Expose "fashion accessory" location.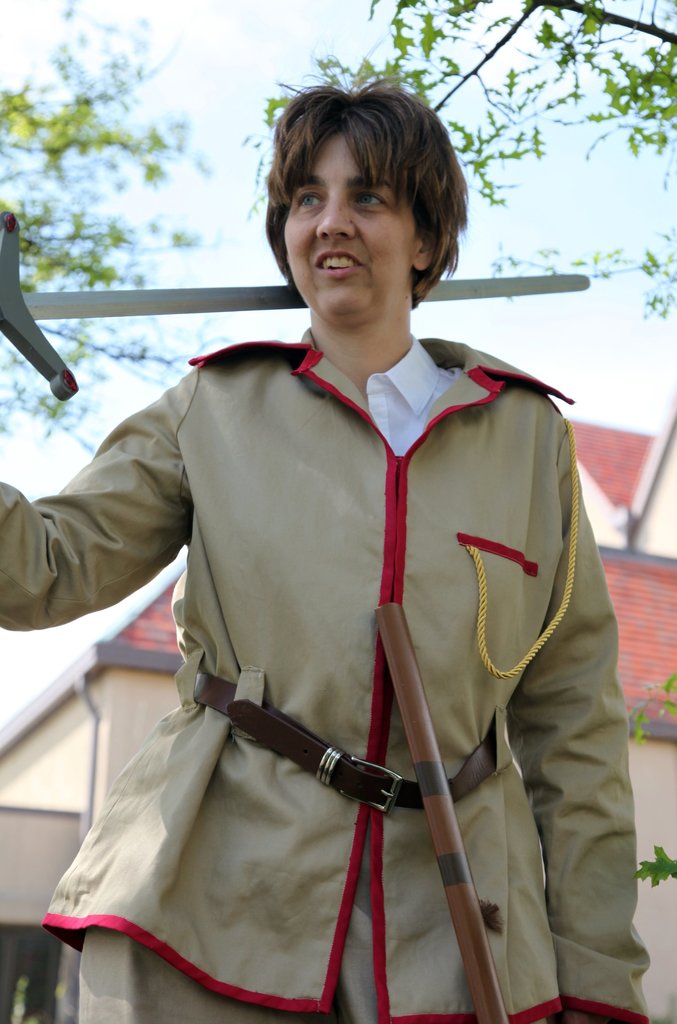
Exposed at x1=189 y1=673 x2=496 y2=813.
